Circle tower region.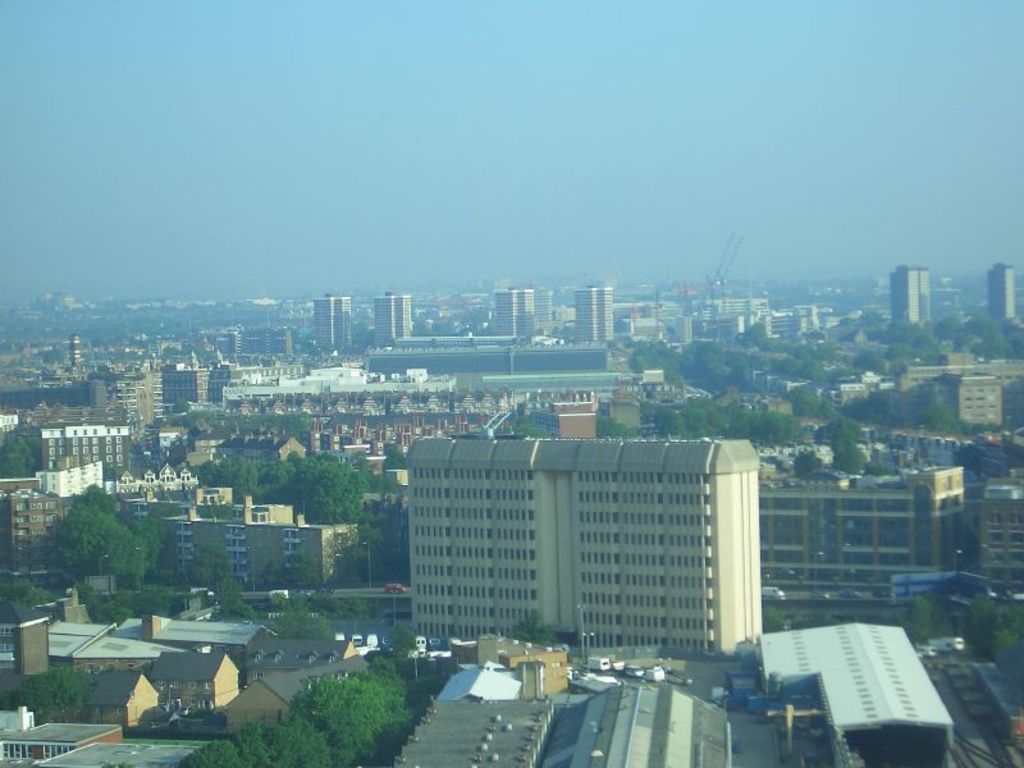
Region: 312, 294, 356, 366.
